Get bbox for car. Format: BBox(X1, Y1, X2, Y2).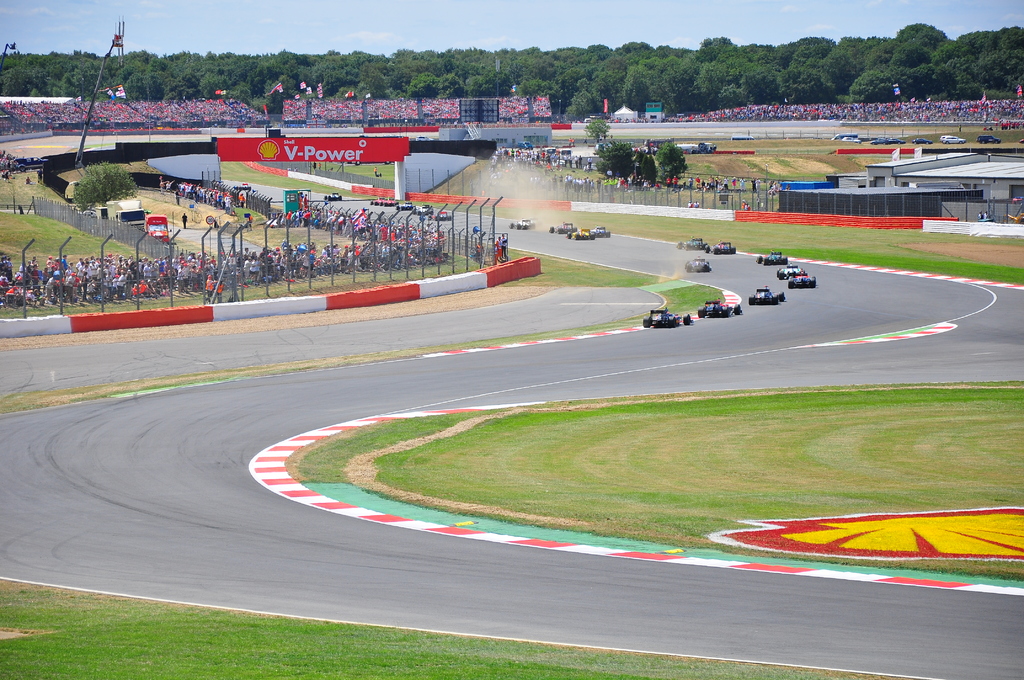
BBox(643, 306, 692, 327).
